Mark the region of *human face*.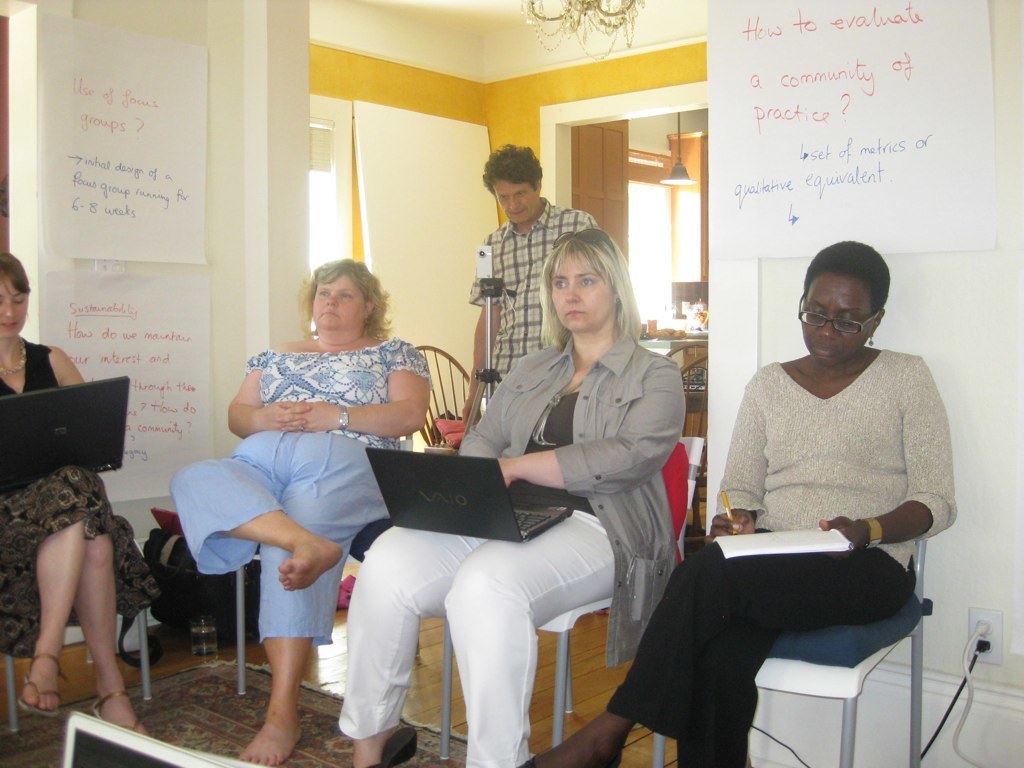
Region: box=[491, 179, 538, 225].
